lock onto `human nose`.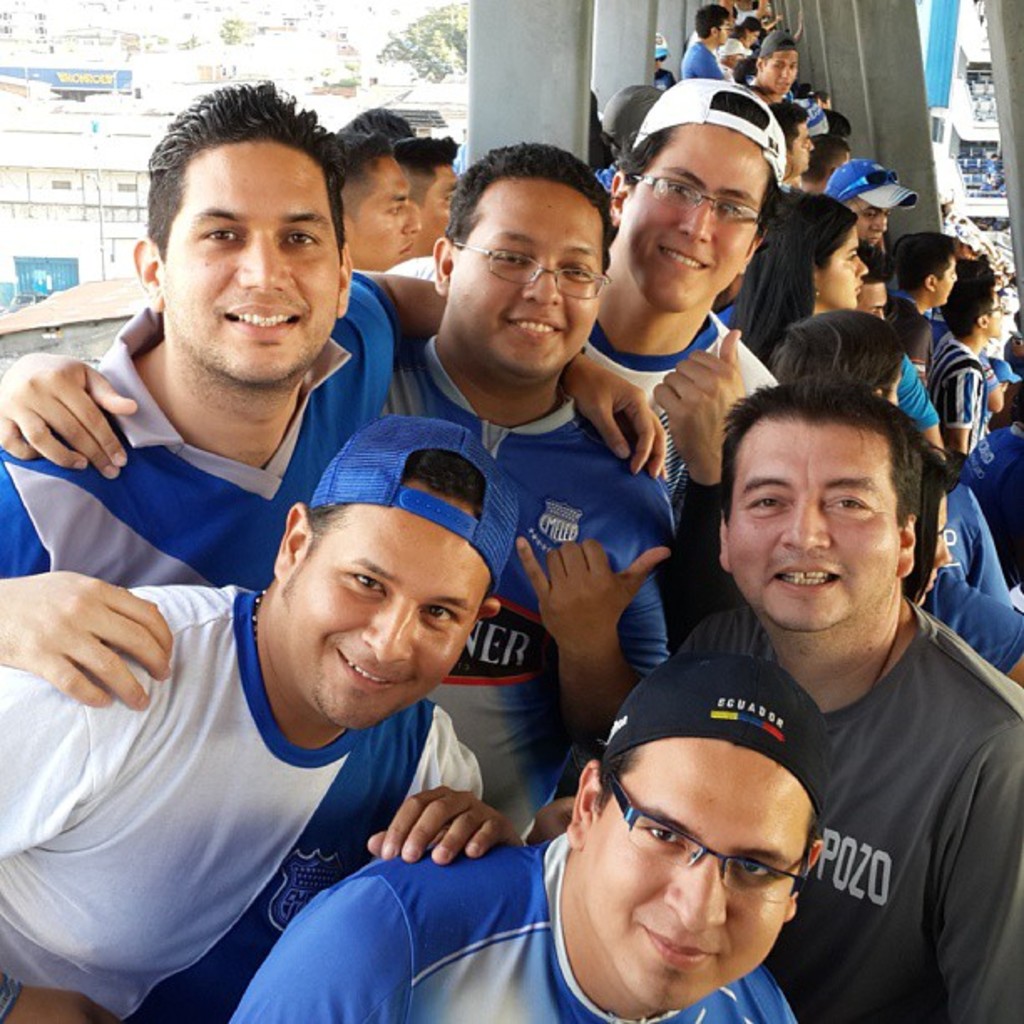
Locked: bbox(676, 196, 709, 241).
